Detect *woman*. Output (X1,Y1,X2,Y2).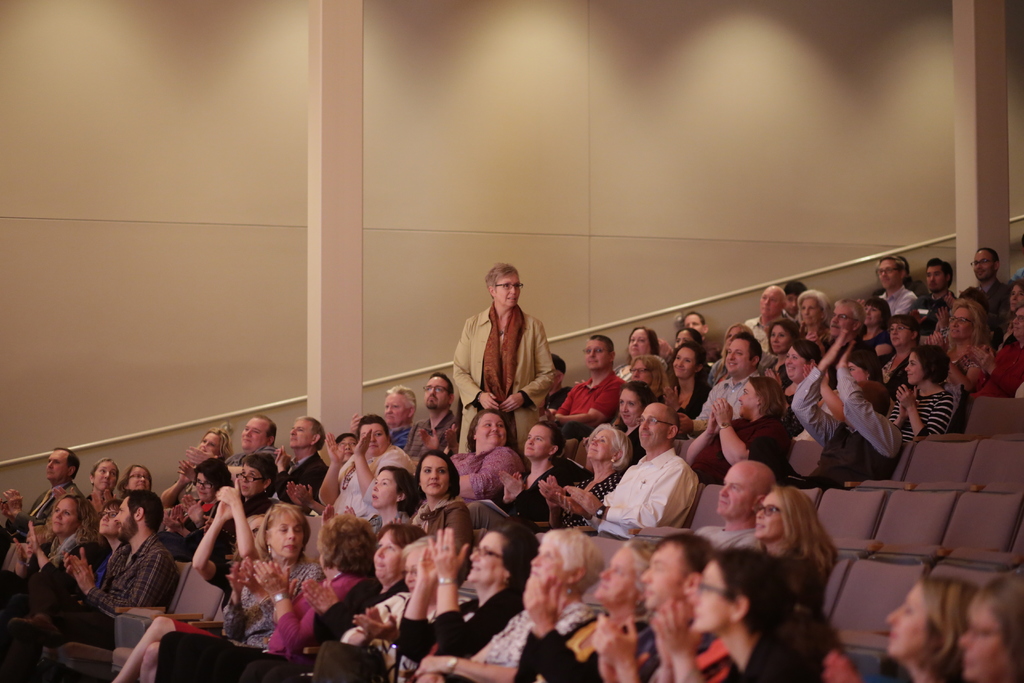
(762,318,801,352).
